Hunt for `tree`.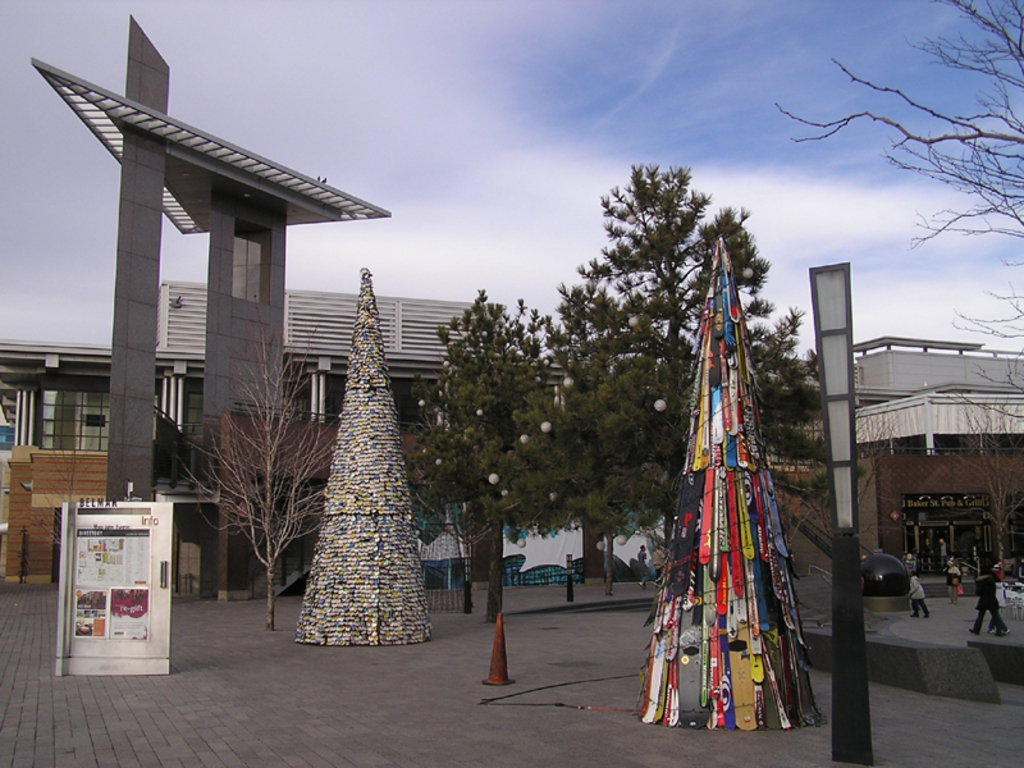
Hunted down at (548,168,841,607).
